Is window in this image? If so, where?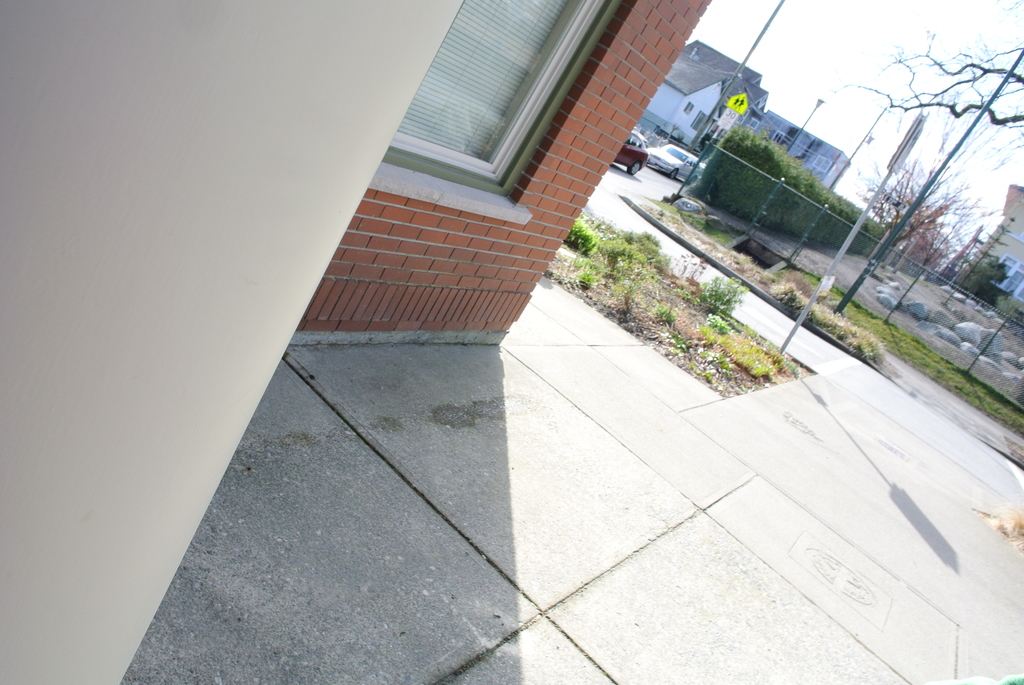
Yes, at box(989, 256, 1023, 300).
